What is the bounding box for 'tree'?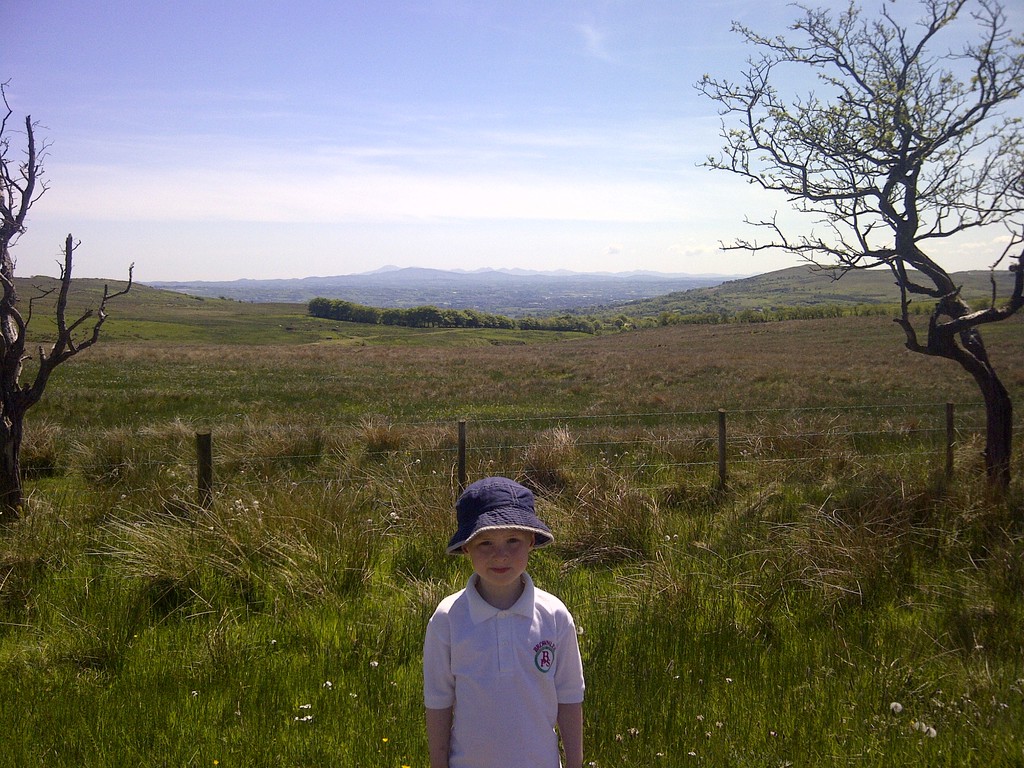
x1=612, y1=319, x2=627, y2=333.
